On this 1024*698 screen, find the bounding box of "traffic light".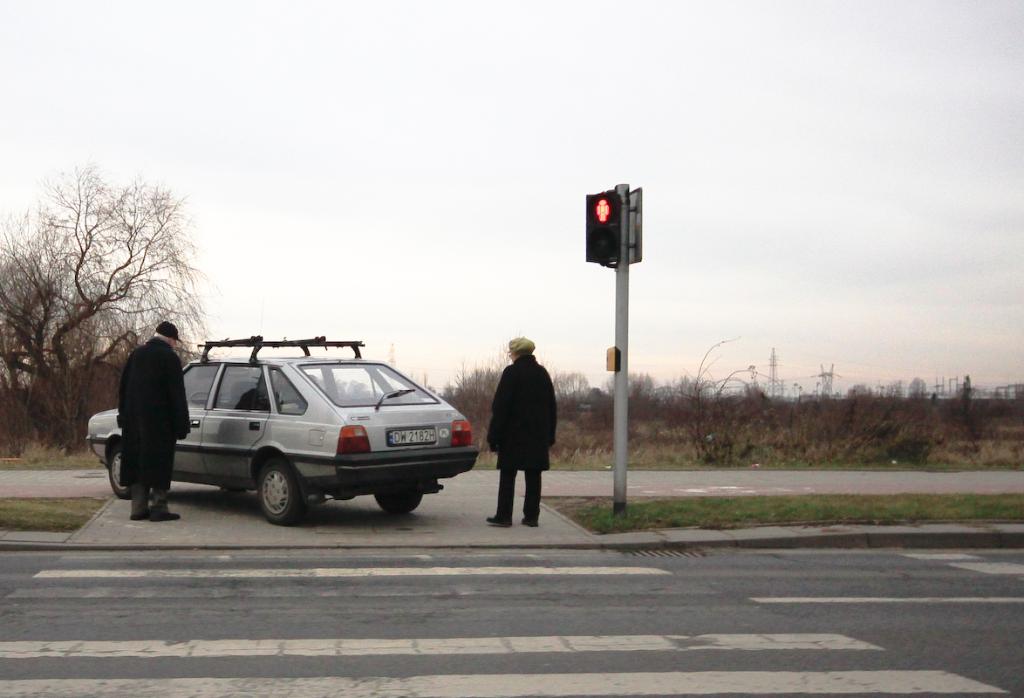
Bounding box: detection(586, 188, 622, 265).
